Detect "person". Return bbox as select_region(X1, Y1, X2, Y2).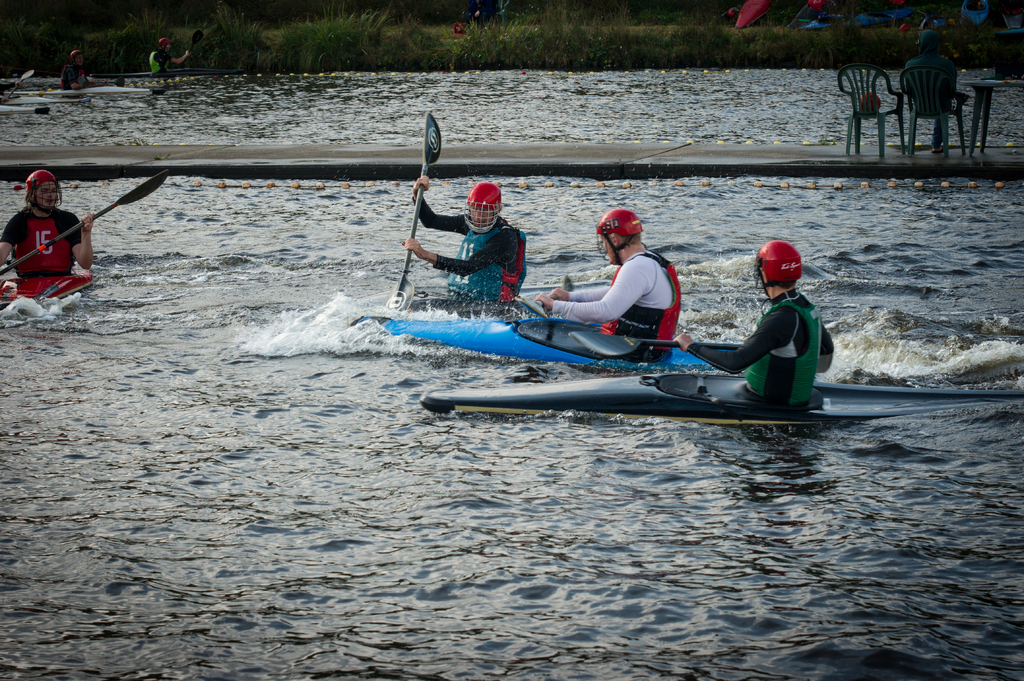
select_region(1, 168, 99, 323).
